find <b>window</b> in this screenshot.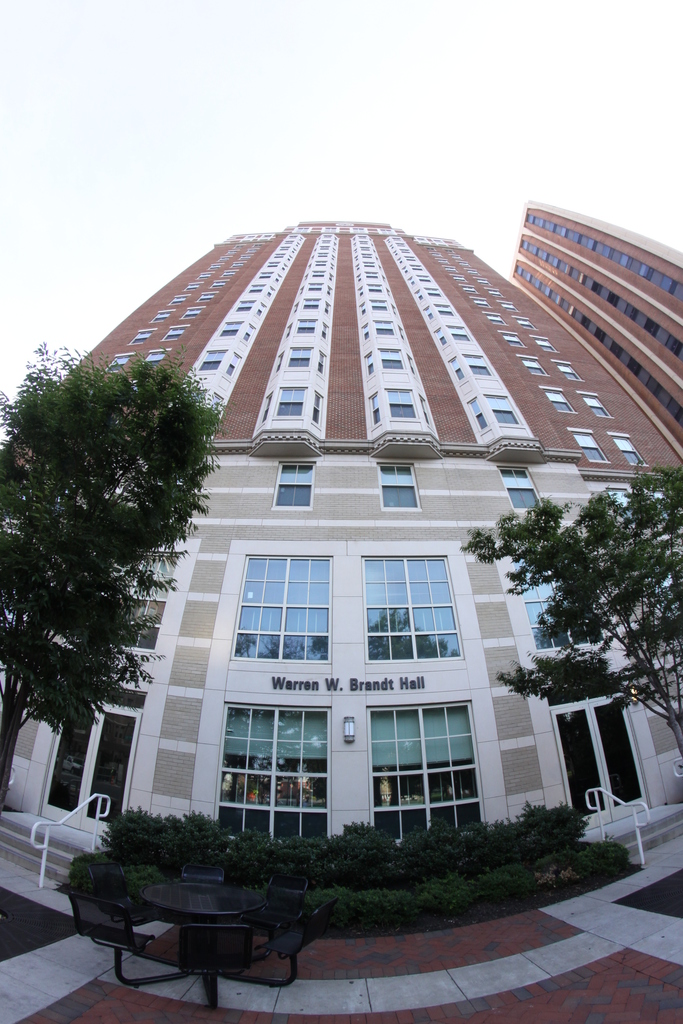
The bounding box for <b>window</b> is locate(235, 298, 251, 317).
